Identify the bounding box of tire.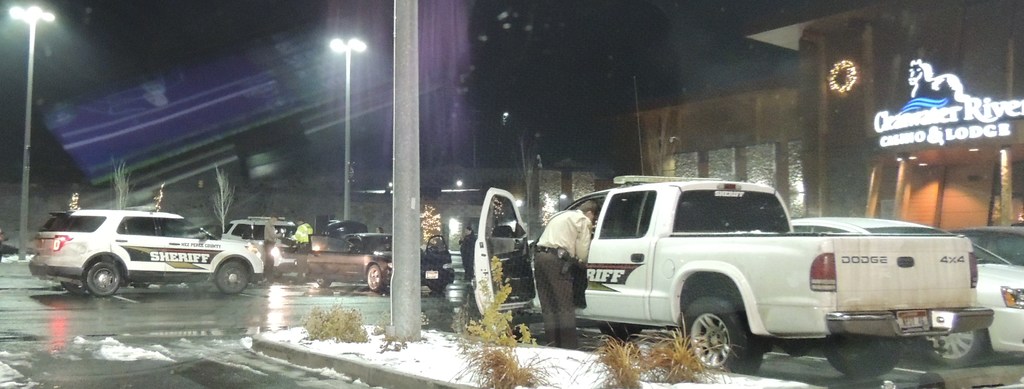
[85,250,125,299].
